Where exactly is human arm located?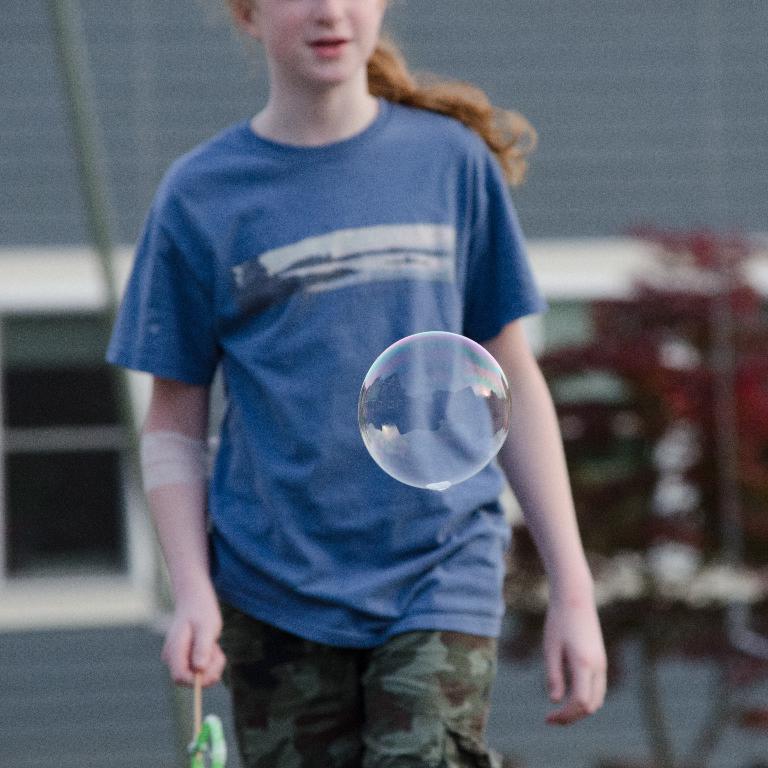
Its bounding box is region(465, 141, 609, 723).
